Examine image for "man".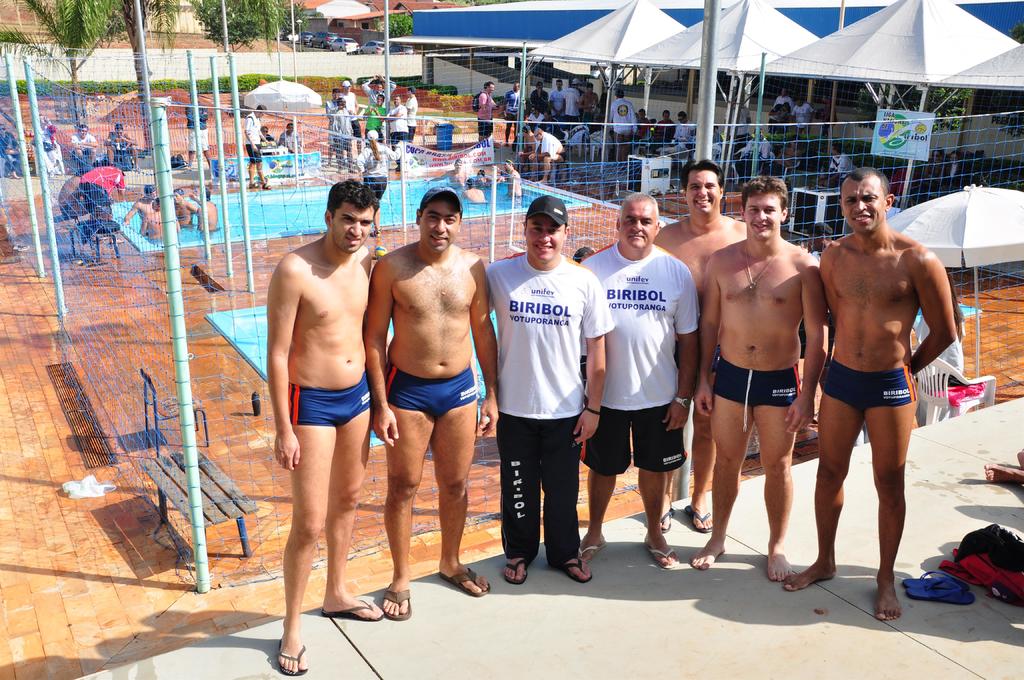
Examination result: locate(642, 109, 658, 135).
